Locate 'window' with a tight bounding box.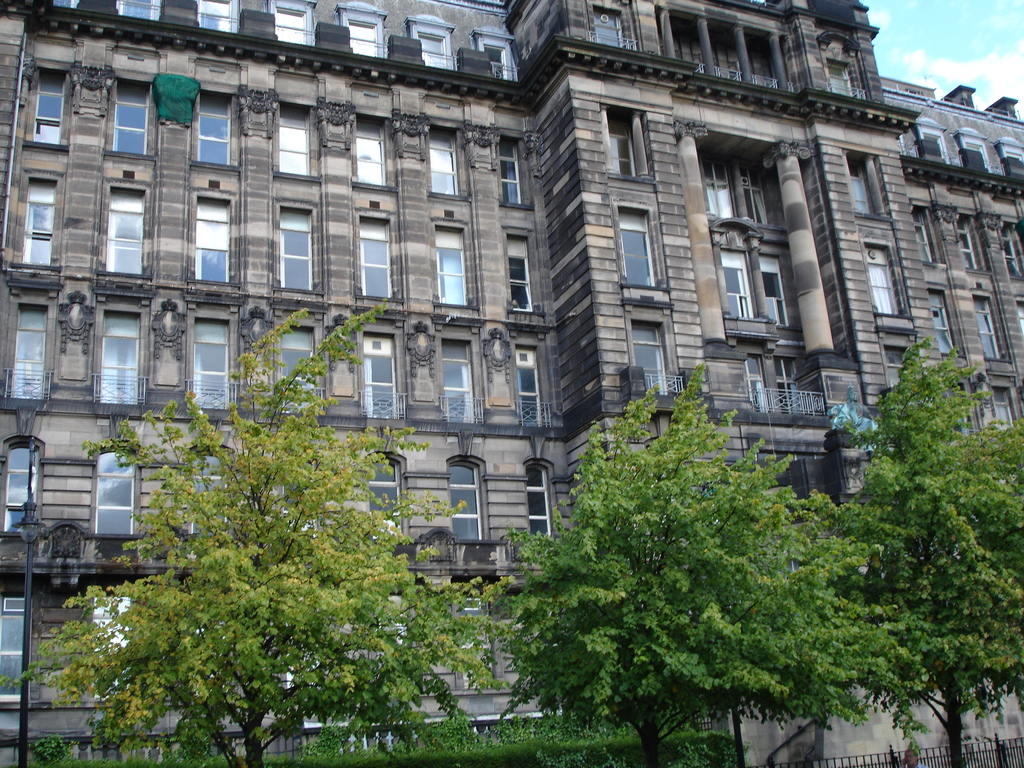
select_region(196, 91, 239, 166).
